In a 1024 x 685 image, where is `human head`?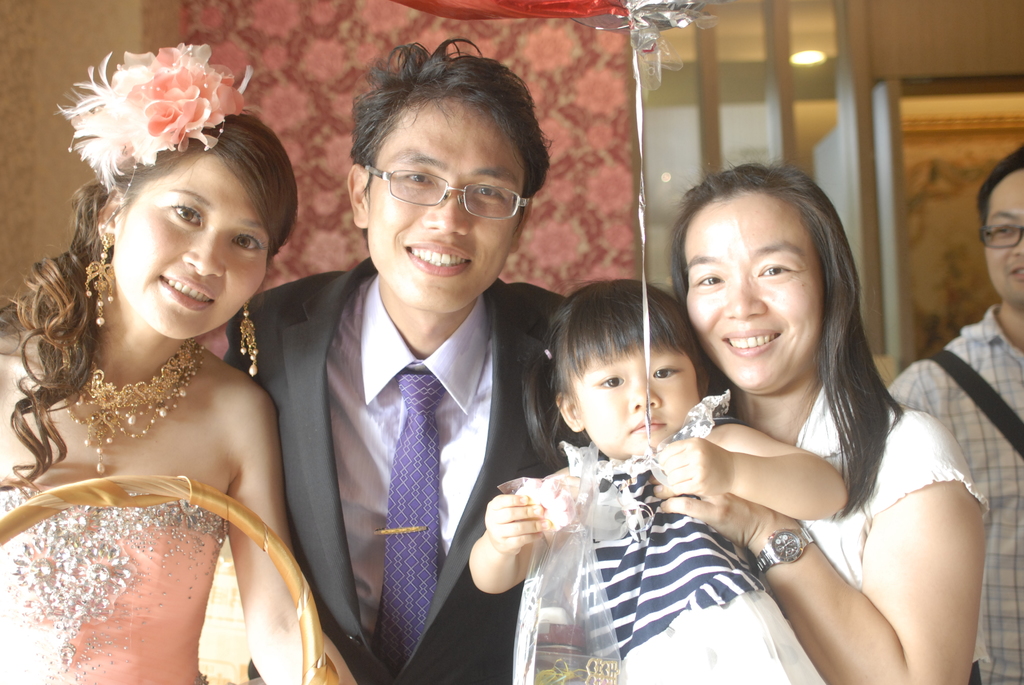
975:145:1023:312.
